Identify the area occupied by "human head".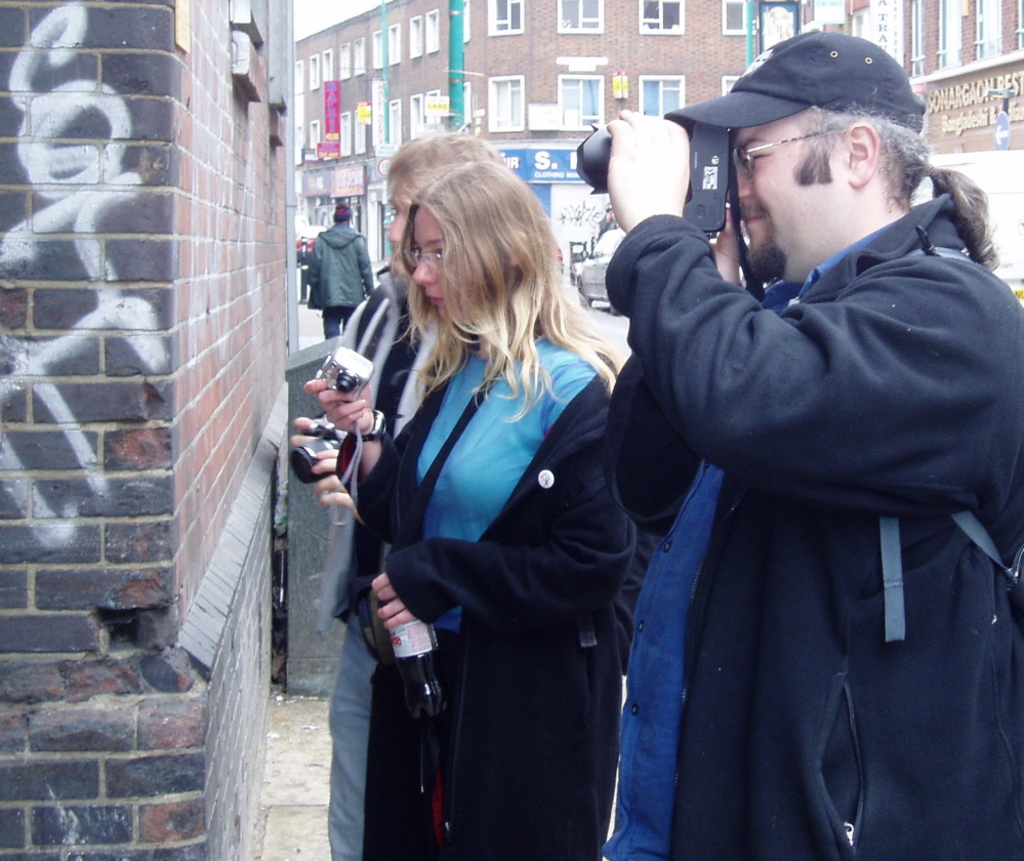
Area: {"x1": 334, "y1": 199, "x2": 354, "y2": 227}.
